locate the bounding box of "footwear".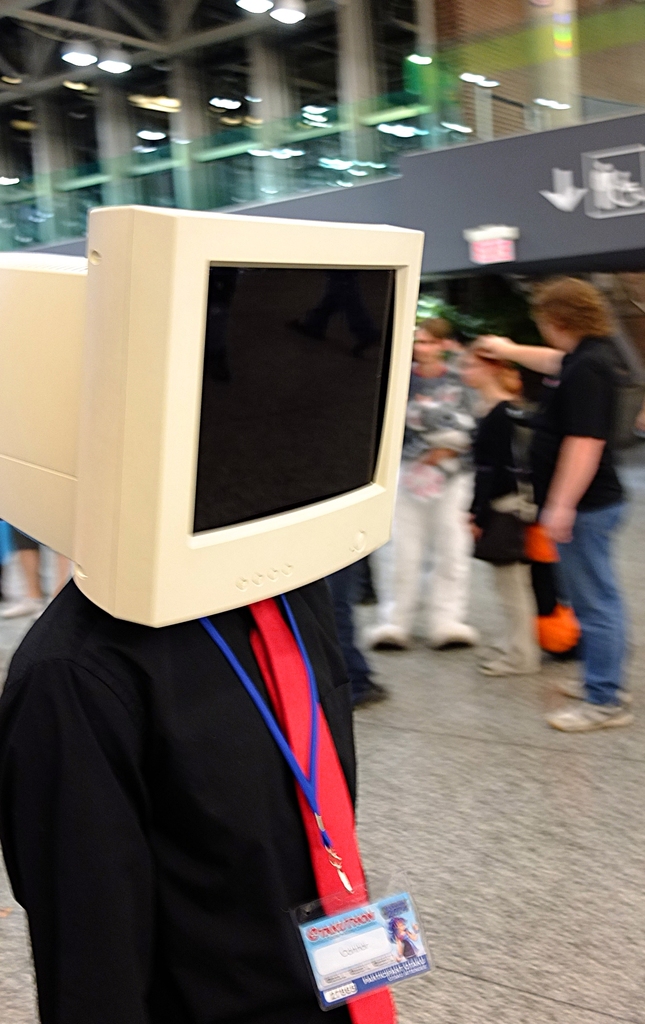
Bounding box: detection(31, 590, 61, 614).
